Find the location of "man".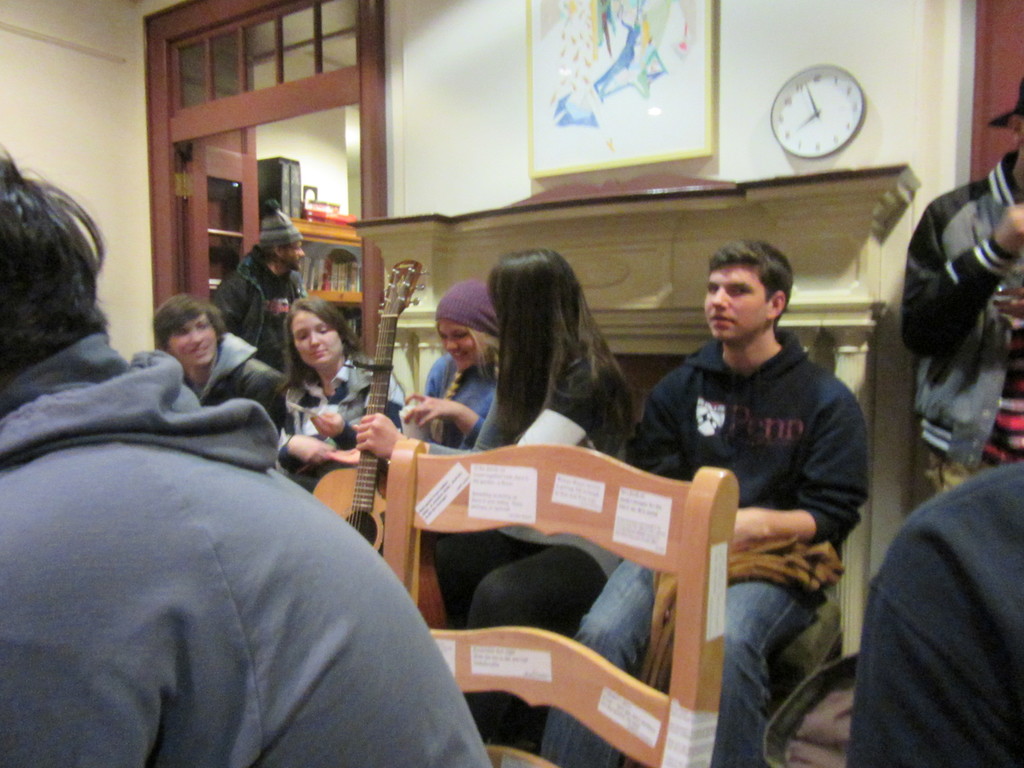
Location: locate(899, 79, 1023, 500).
